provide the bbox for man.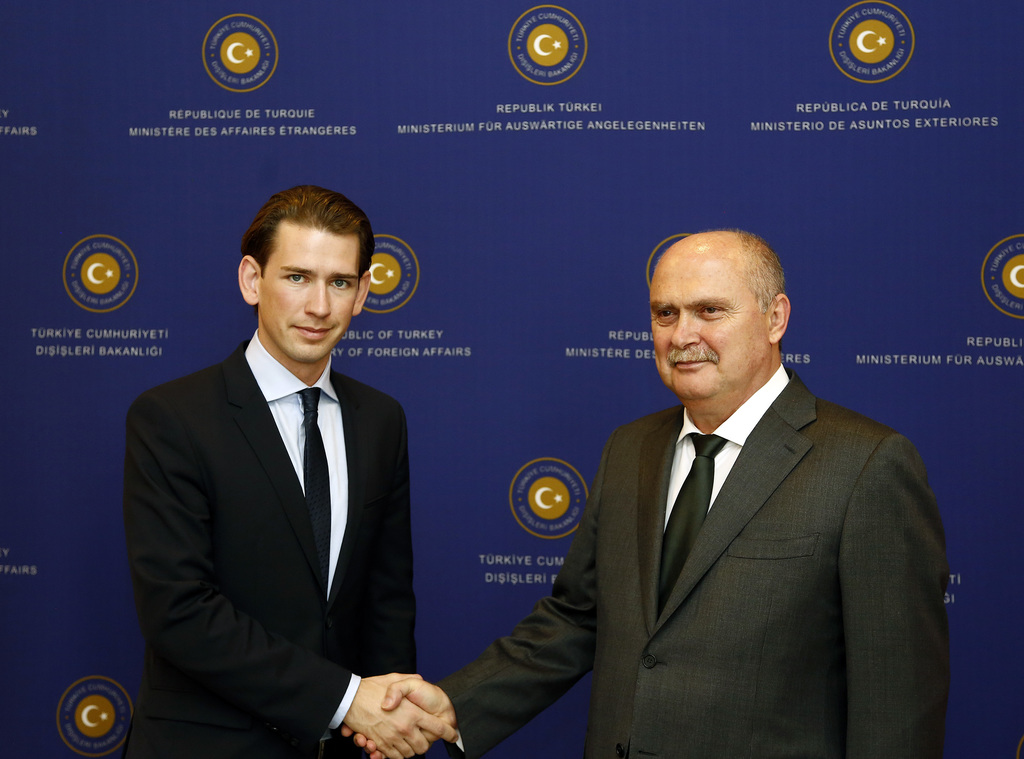
116,180,440,758.
